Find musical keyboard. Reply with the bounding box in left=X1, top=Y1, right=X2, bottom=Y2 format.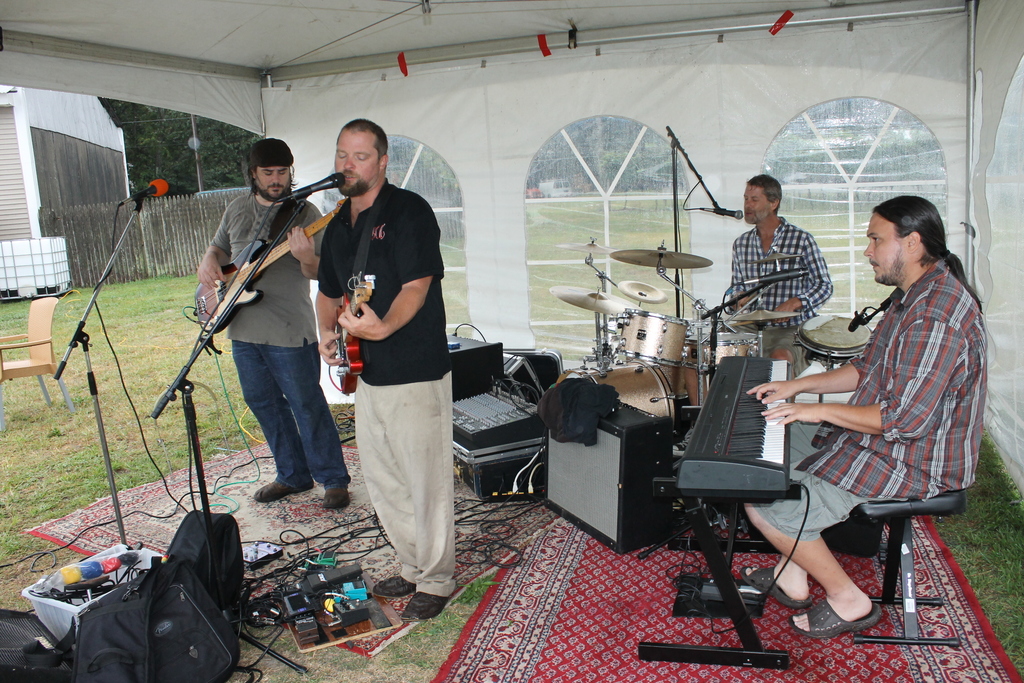
left=676, top=353, right=790, bottom=491.
